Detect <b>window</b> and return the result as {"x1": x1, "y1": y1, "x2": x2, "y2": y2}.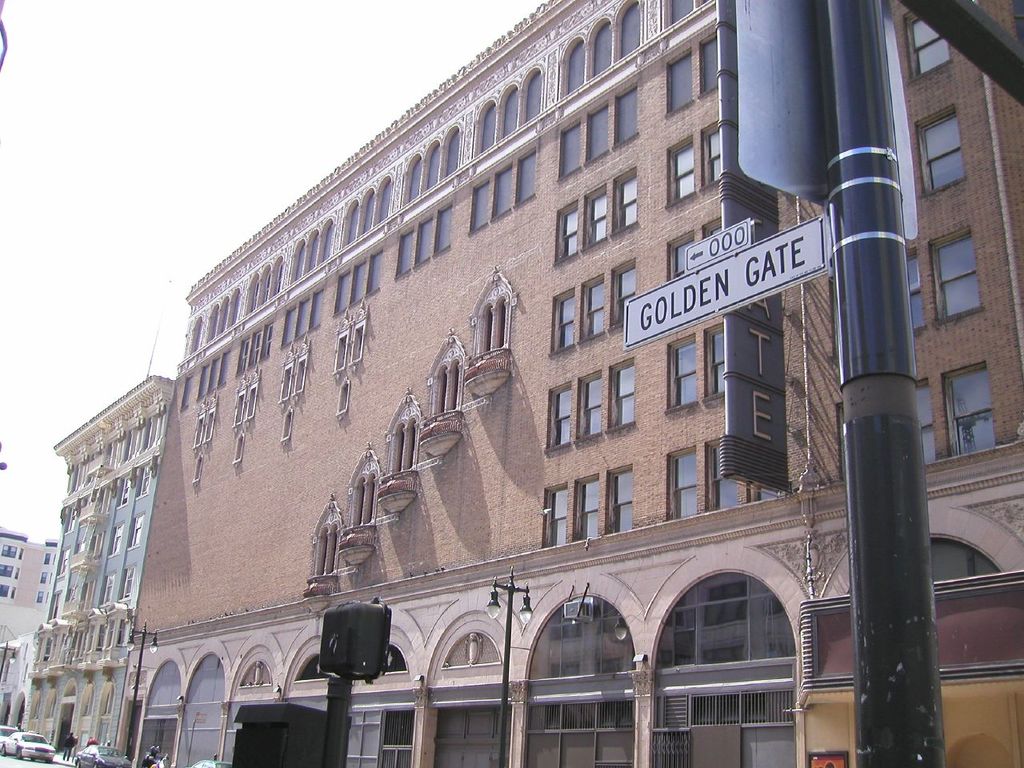
{"x1": 394, "y1": 231, "x2": 413, "y2": 273}.
